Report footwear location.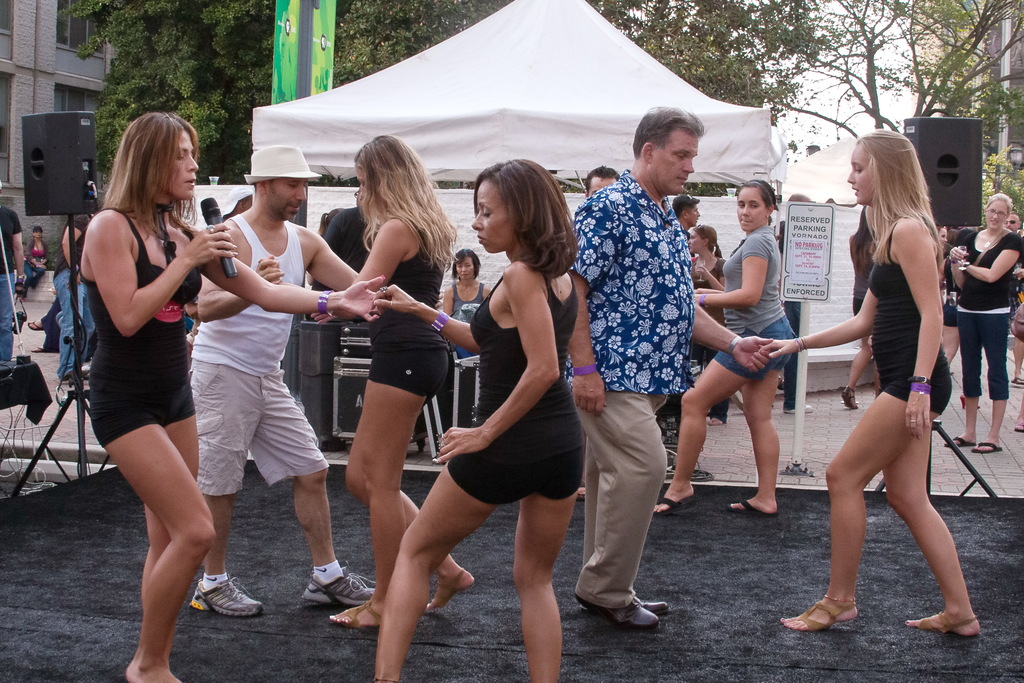
Report: (190,577,265,613).
